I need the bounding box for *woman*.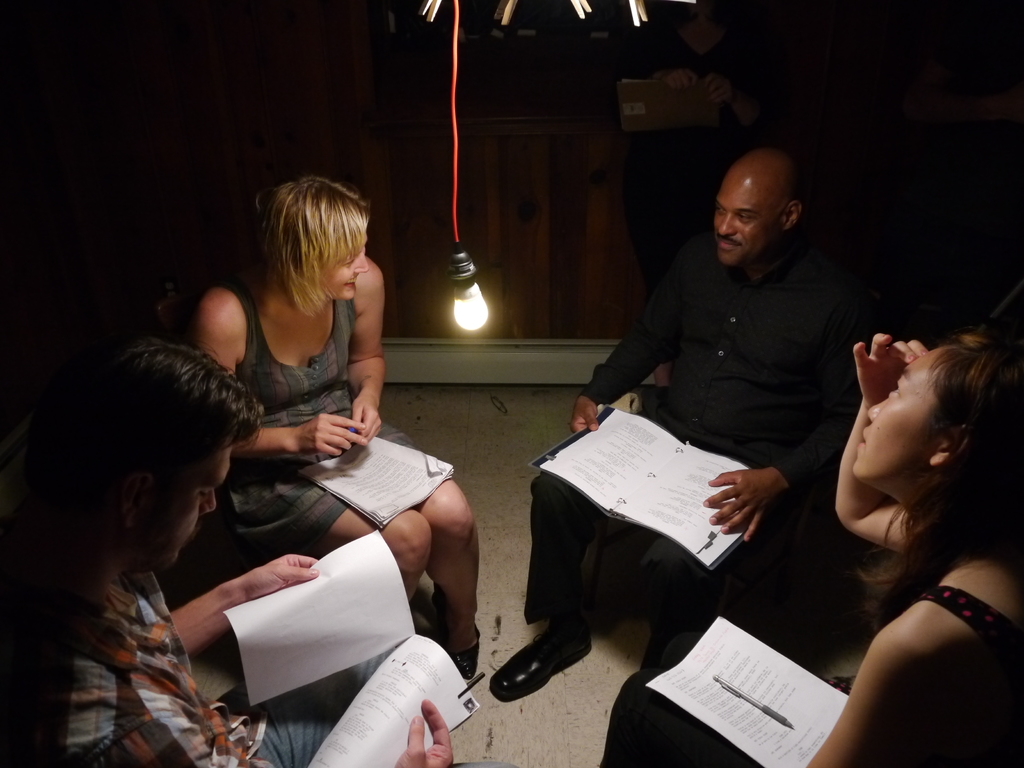
Here it is: left=593, top=329, right=1023, bottom=767.
